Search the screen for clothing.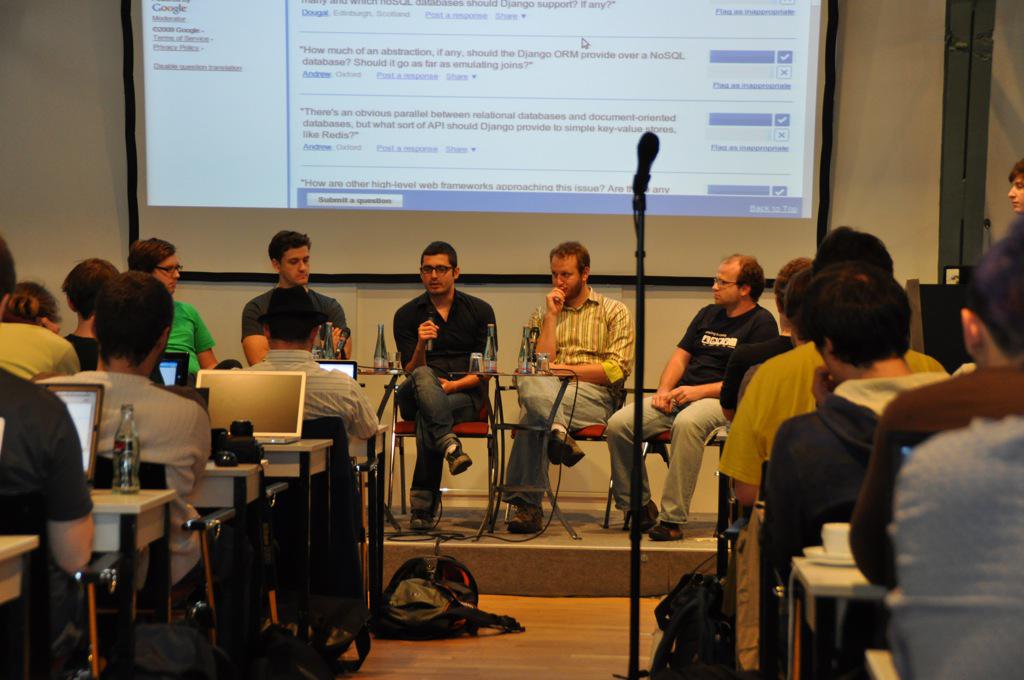
Found at l=242, t=270, r=347, b=385.
